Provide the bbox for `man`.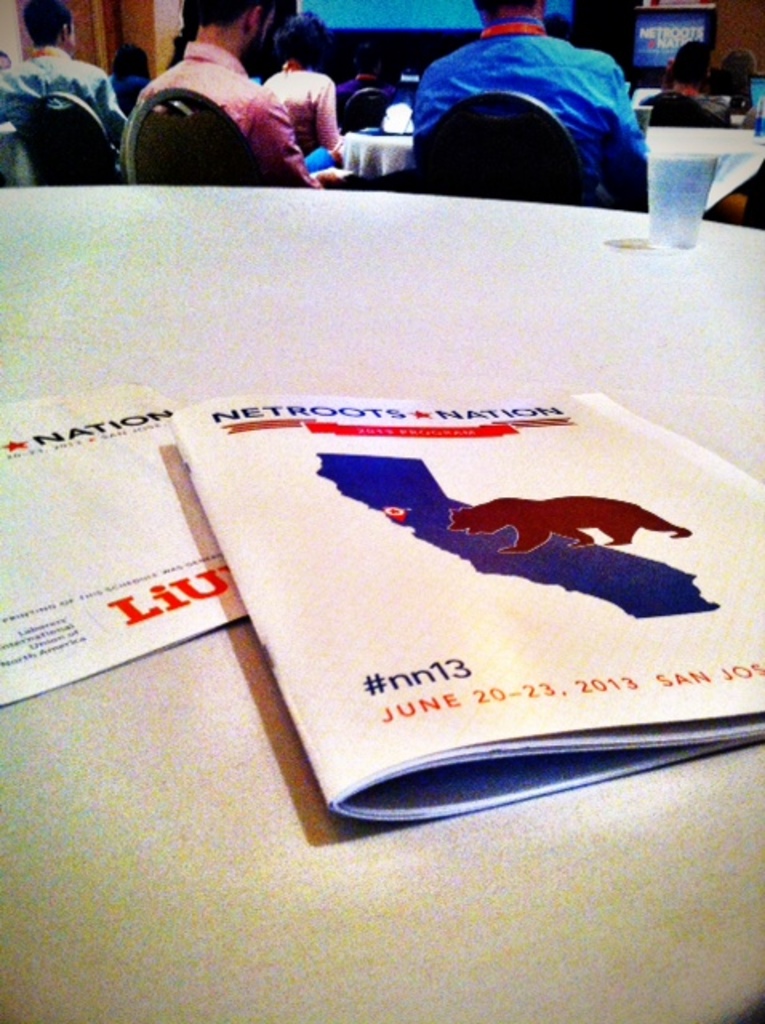
<bbox>419, 0, 655, 222</bbox>.
